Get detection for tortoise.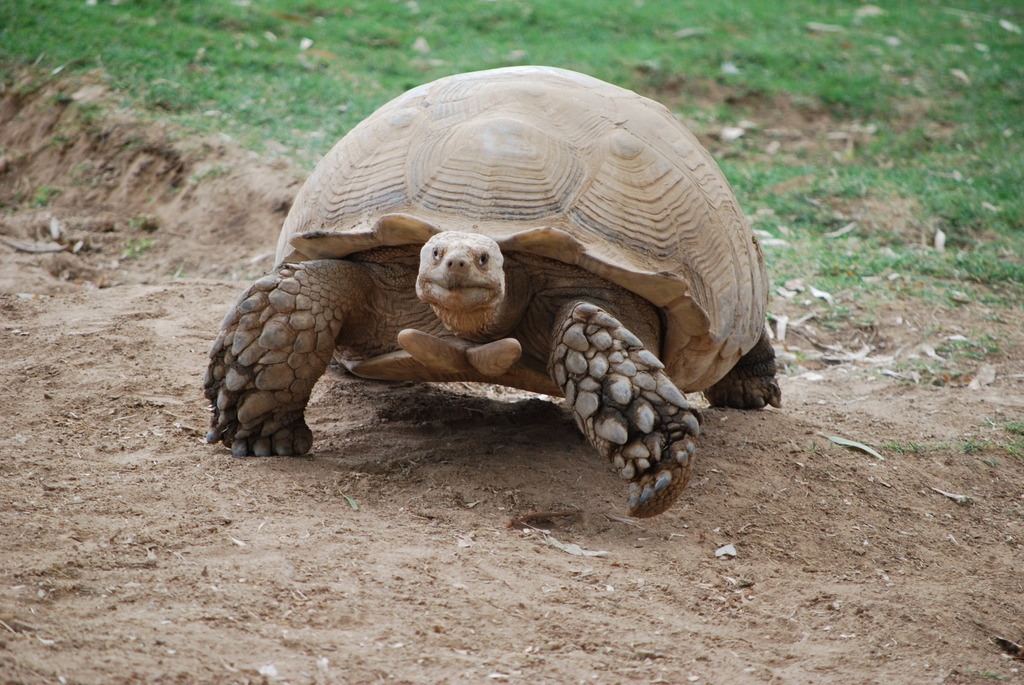
Detection: l=200, t=64, r=785, b=520.
